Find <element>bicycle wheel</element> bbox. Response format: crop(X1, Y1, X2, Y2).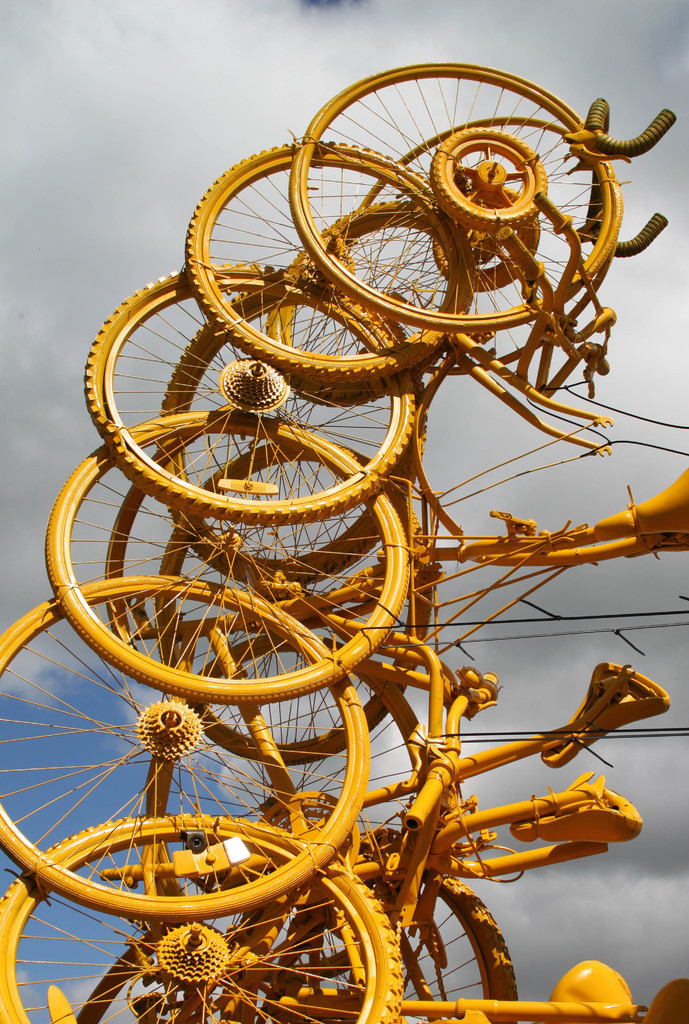
crop(140, 636, 433, 914).
